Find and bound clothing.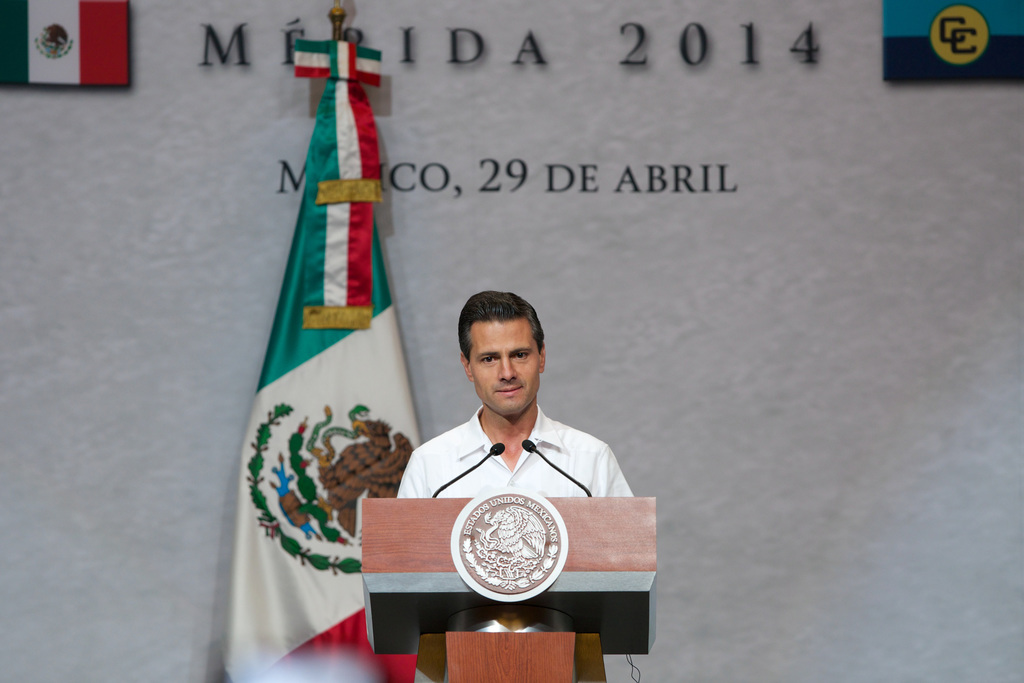
Bound: box(393, 404, 630, 495).
